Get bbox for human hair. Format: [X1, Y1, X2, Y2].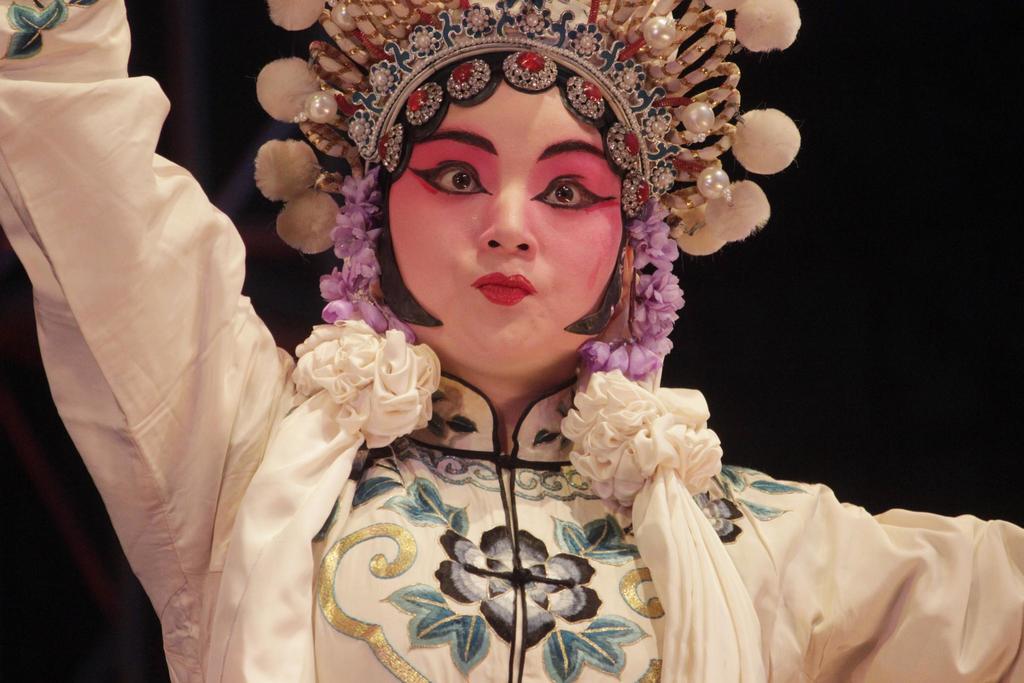
[375, 60, 623, 322].
